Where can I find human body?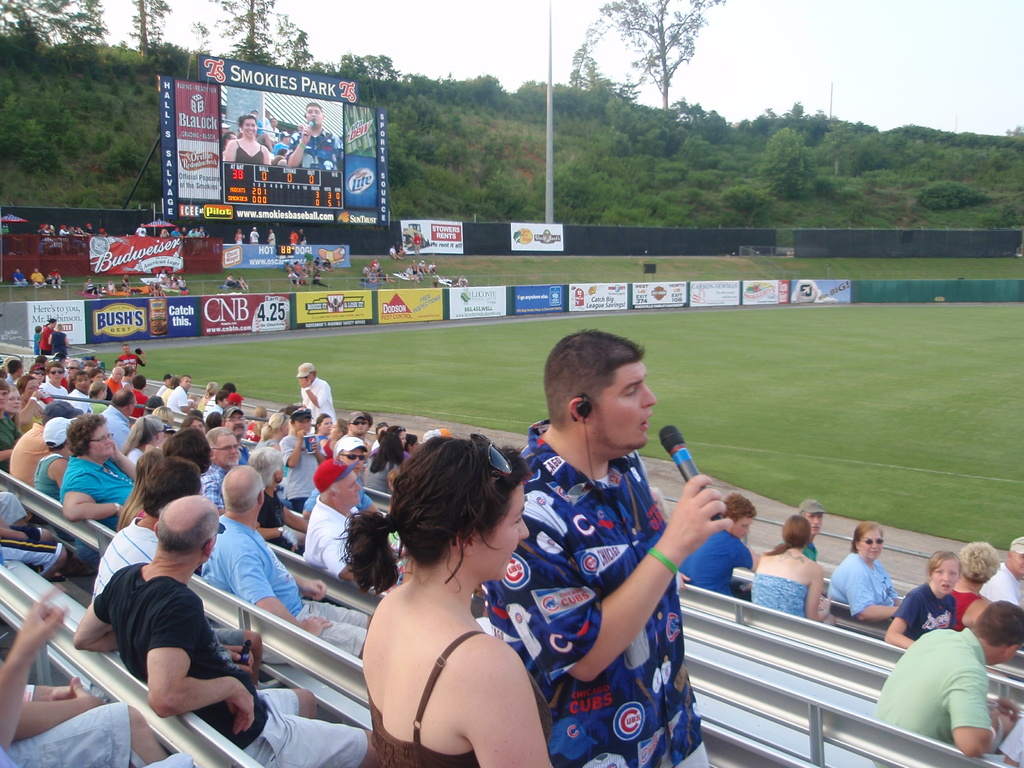
You can find it at x1=406 y1=436 x2=417 y2=451.
